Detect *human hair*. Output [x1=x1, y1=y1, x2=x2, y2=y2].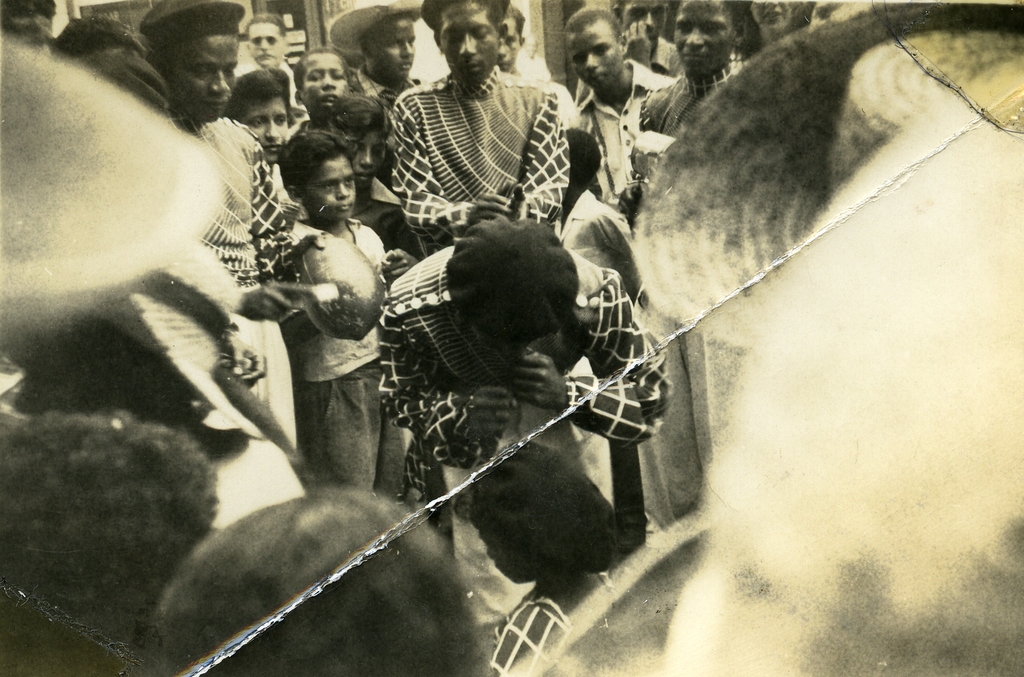
[x1=563, y1=6, x2=625, y2=47].
